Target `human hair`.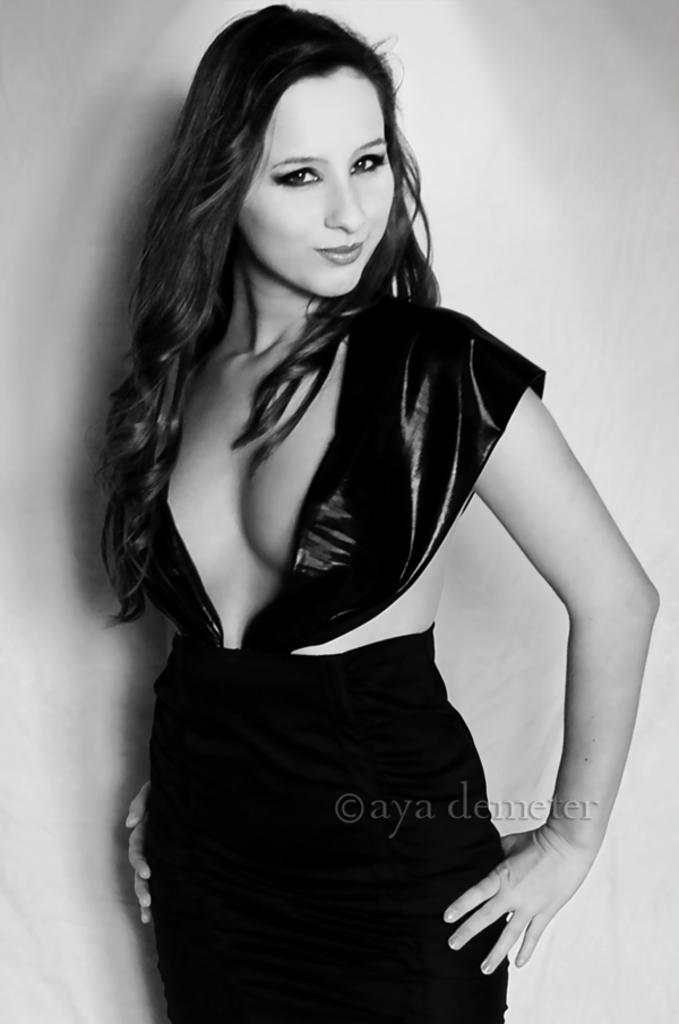
Target region: bbox=[130, 20, 479, 621].
